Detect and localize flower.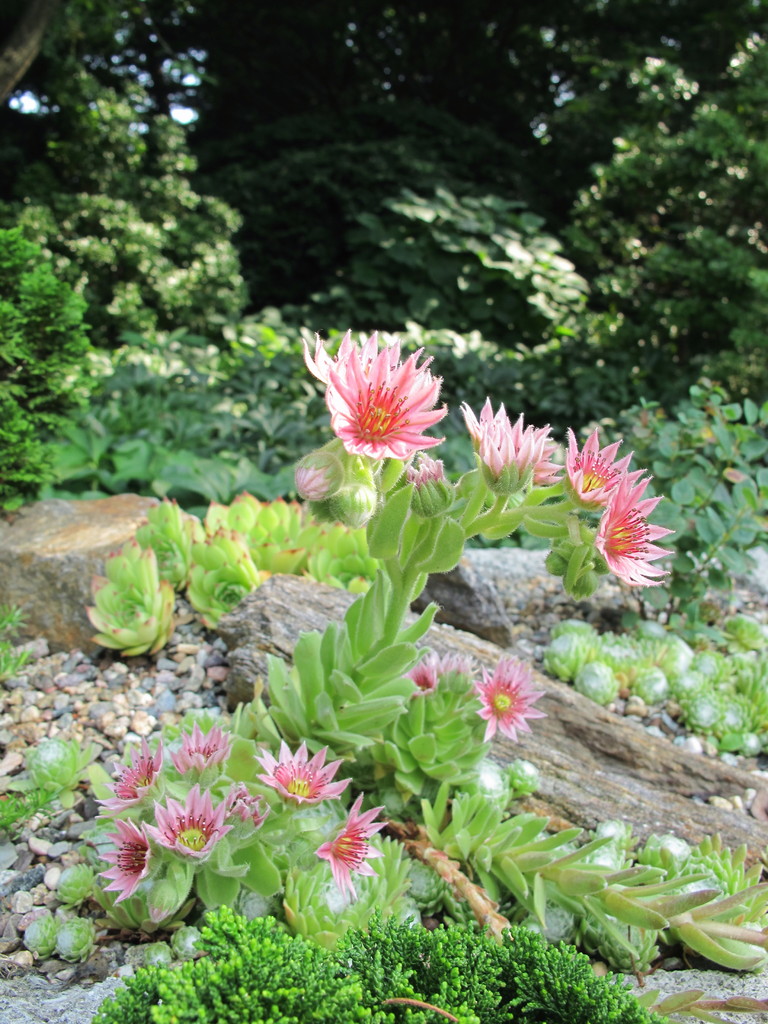
Localized at region(165, 719, 232, 777).
